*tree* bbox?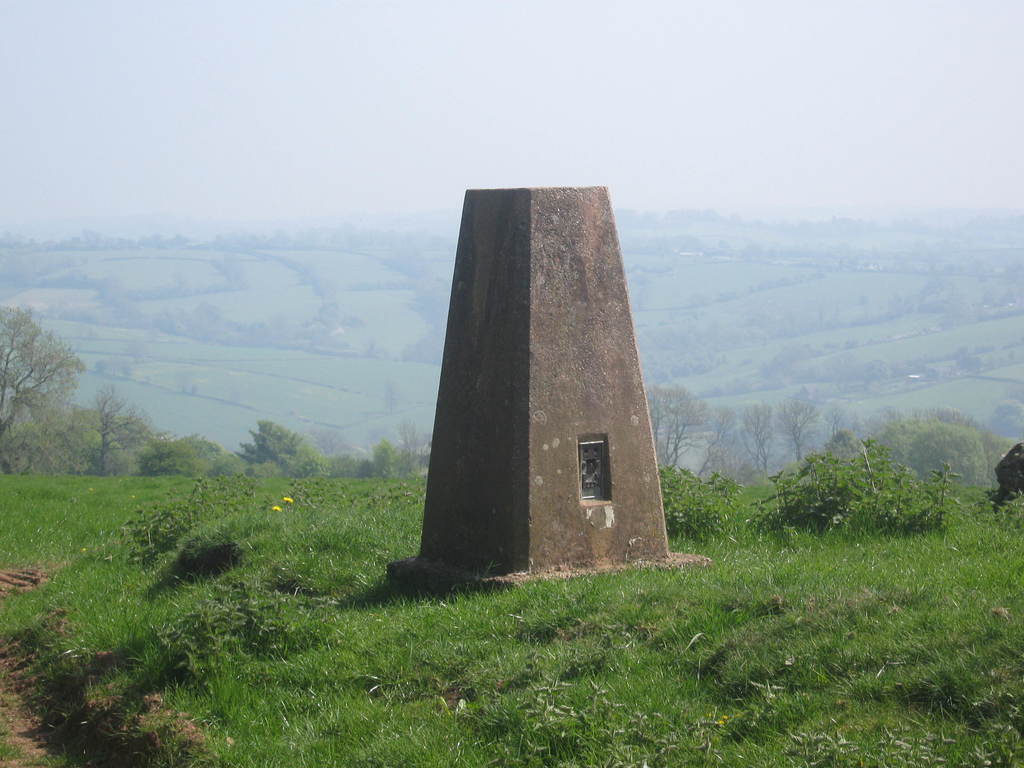
box=[0, 400, 78, 476]
